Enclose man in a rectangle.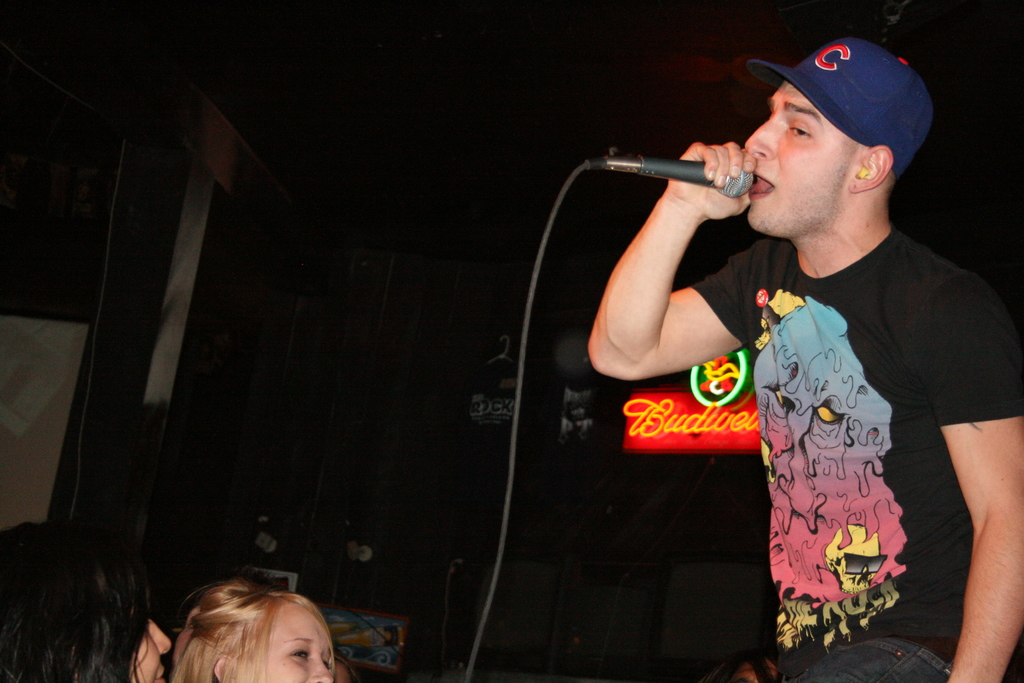
{"x1": 606, "y1": 20, "x2": 995, "y2": 676}.
